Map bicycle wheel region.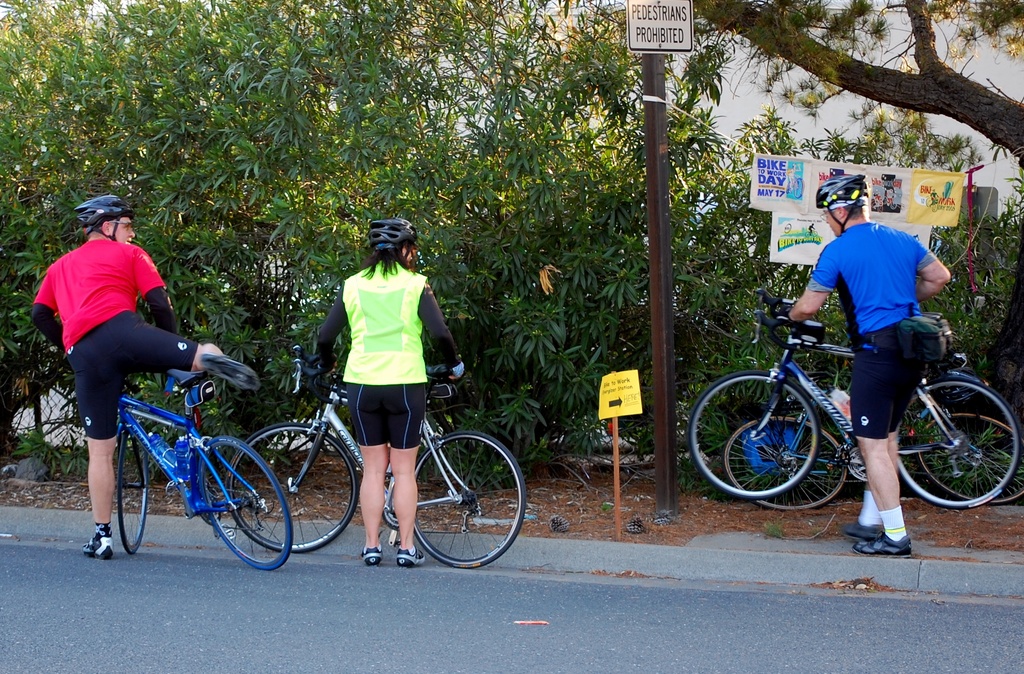
Mapped to (194,435,289,573).
